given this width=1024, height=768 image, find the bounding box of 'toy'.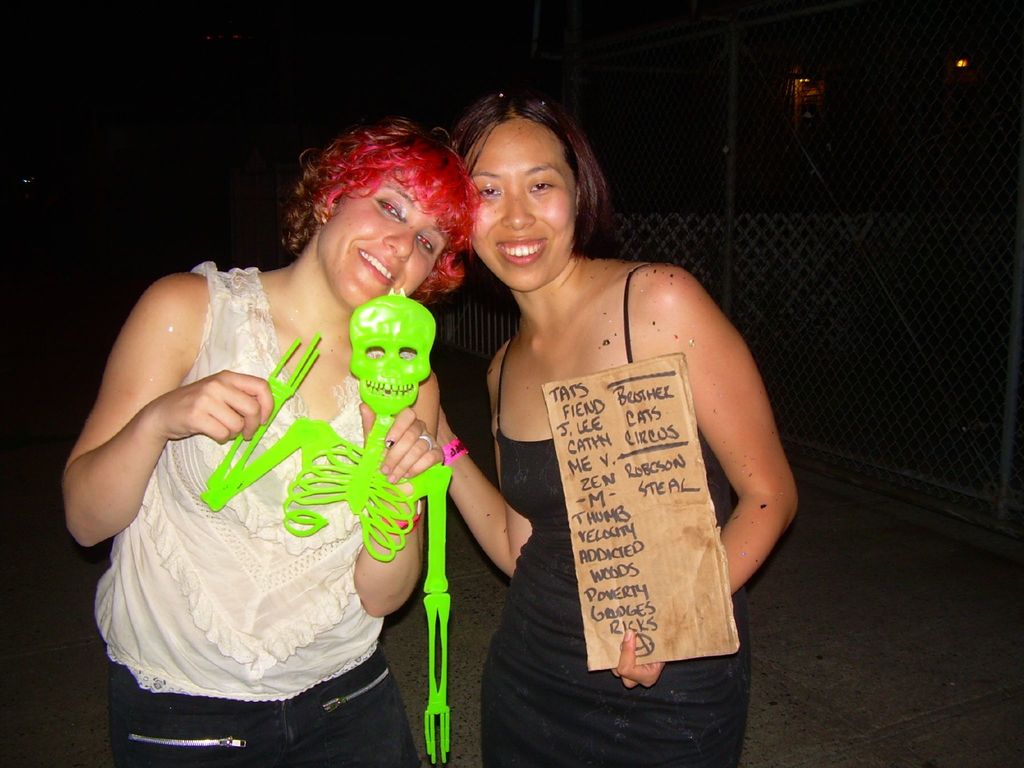
<region>190, 278, 459, 767</region>.
